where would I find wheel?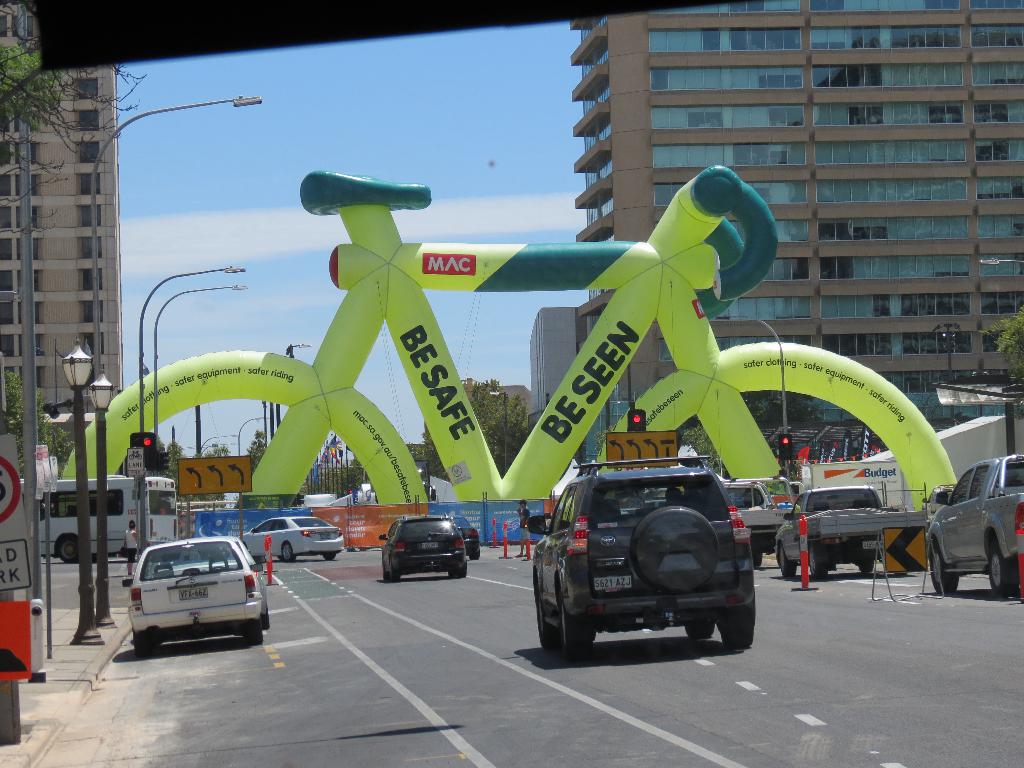
At <bbox>685, 621, 713, 637</bbox>.
